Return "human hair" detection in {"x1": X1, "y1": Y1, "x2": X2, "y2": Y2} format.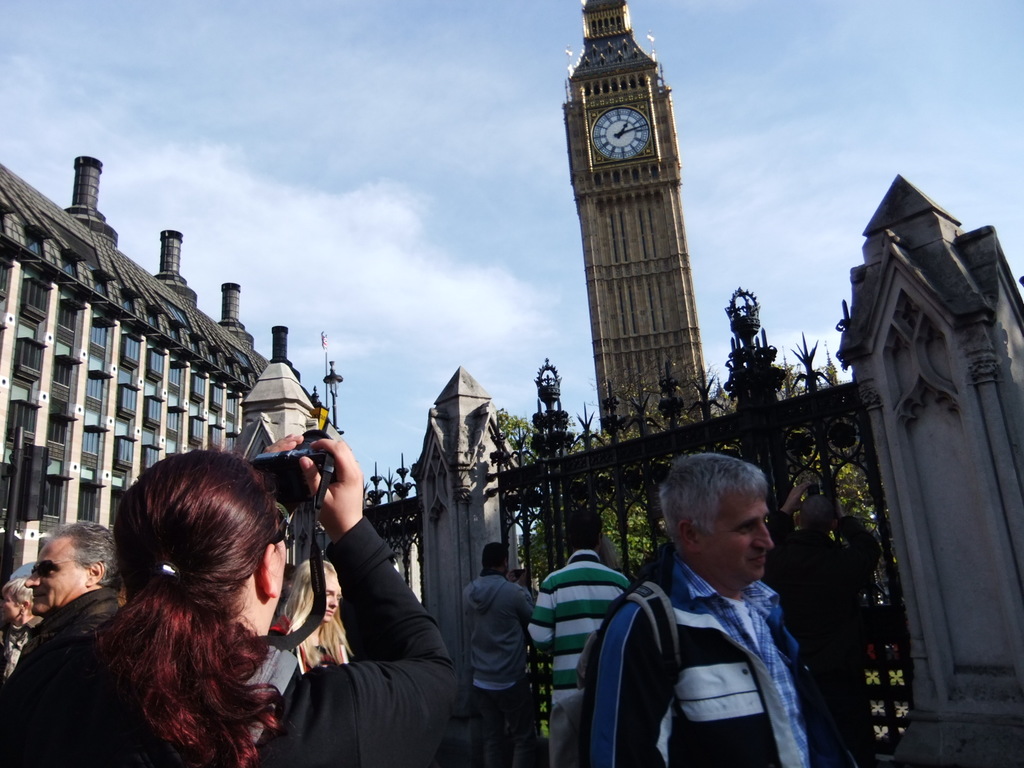
{"x1": 481, "y1": 541, "x2": 508, "y2": 568}.
